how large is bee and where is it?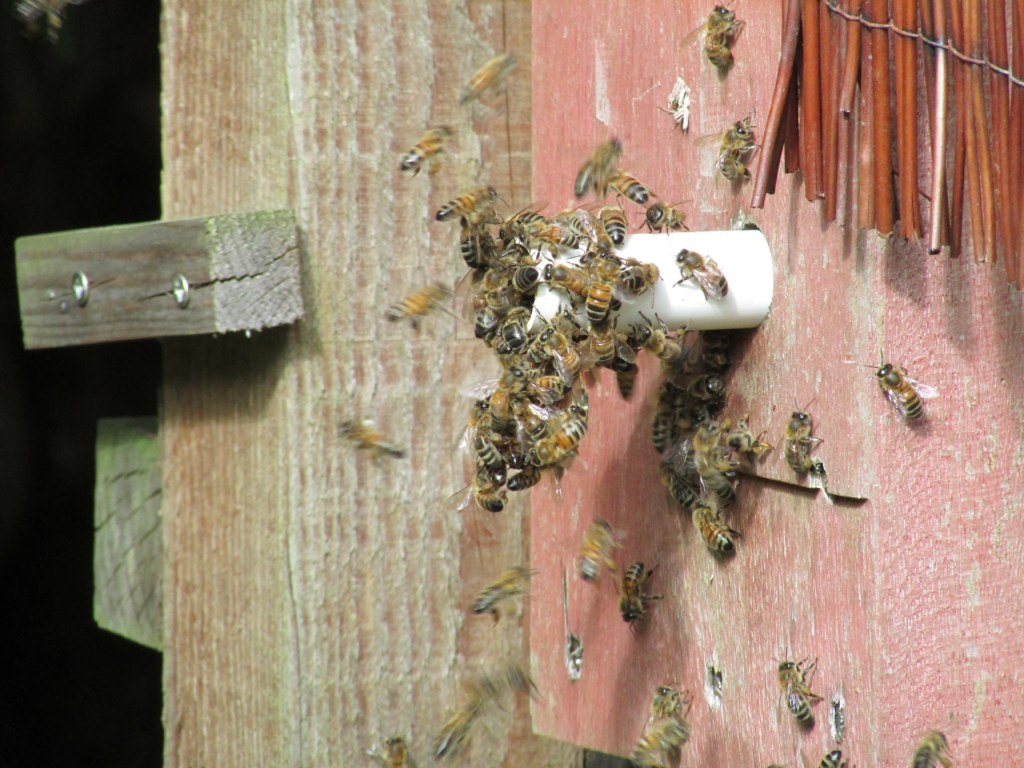
Bounding box: <region>489, 283, 511, 310</region>.
